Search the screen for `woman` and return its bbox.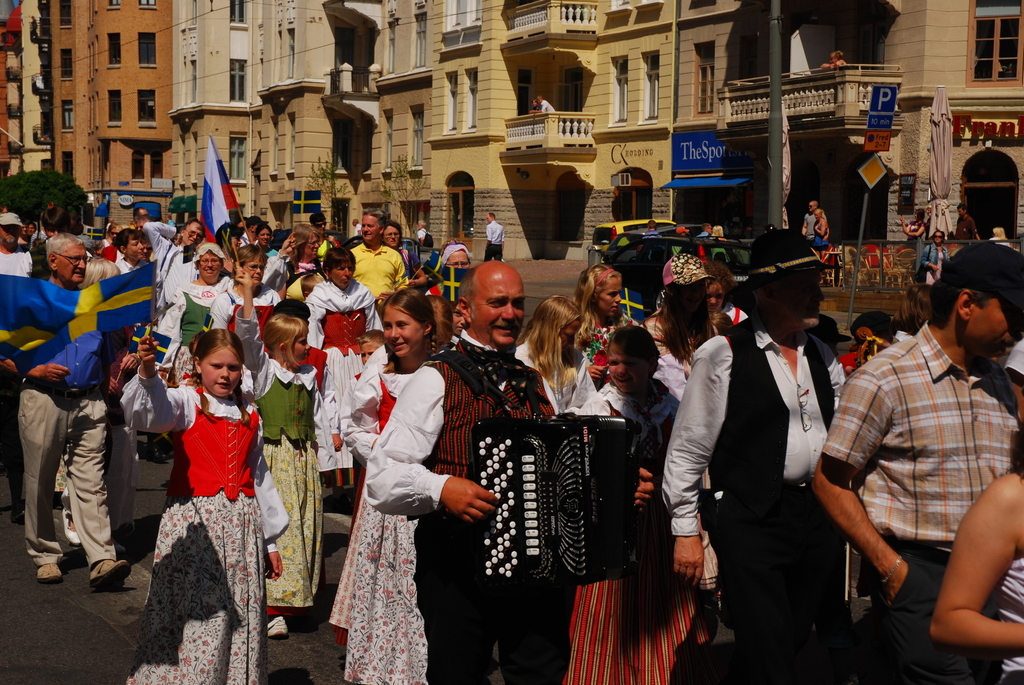
Found: {"left": 811, "top": 214, "right": 828, "bottom": 266}.
